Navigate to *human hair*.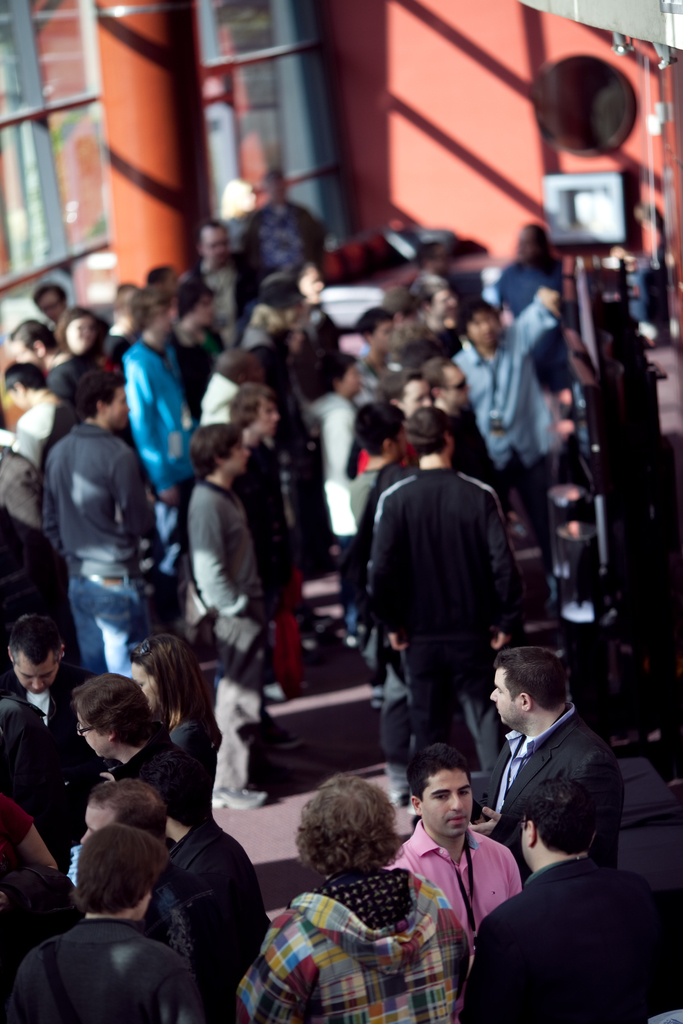
Navigation target: [215, 346, 252, 388].
